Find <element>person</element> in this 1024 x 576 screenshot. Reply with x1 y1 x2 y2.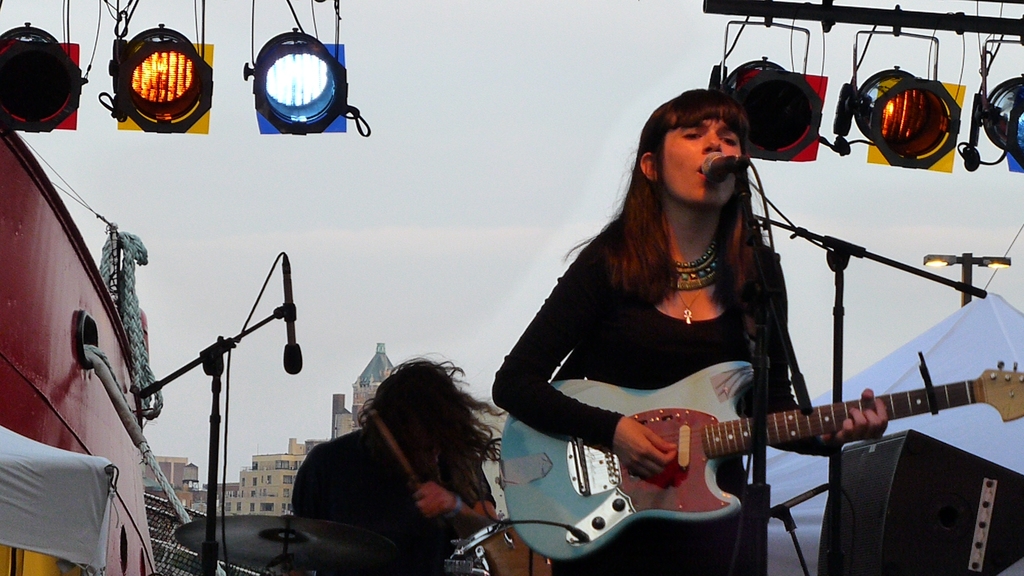
291 355 506 538.
